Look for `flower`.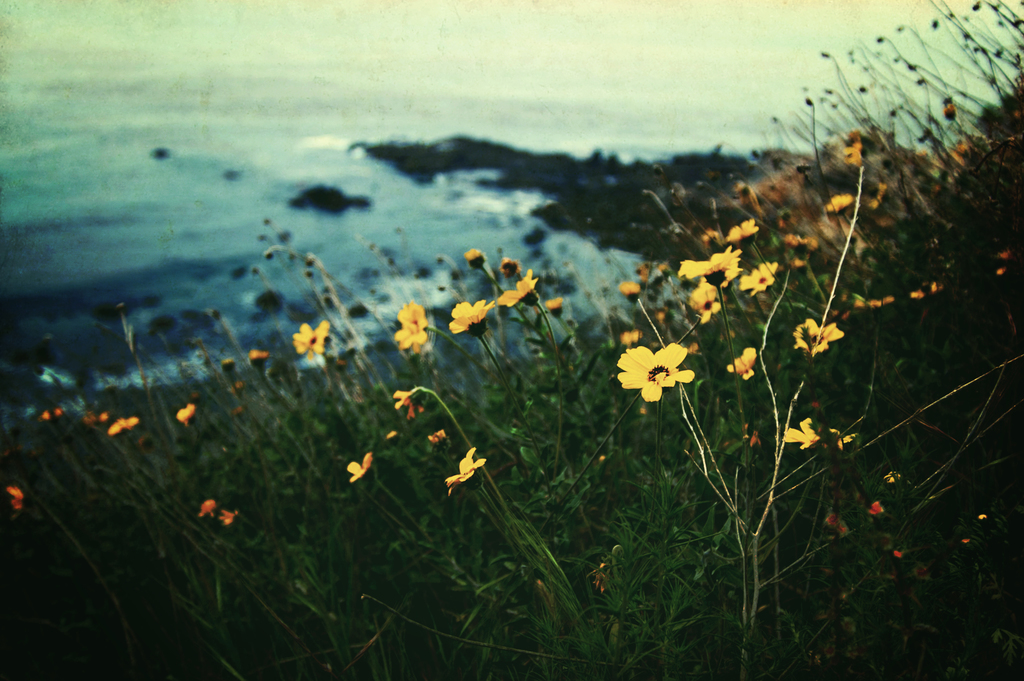
Found: 344 453 373 483.
